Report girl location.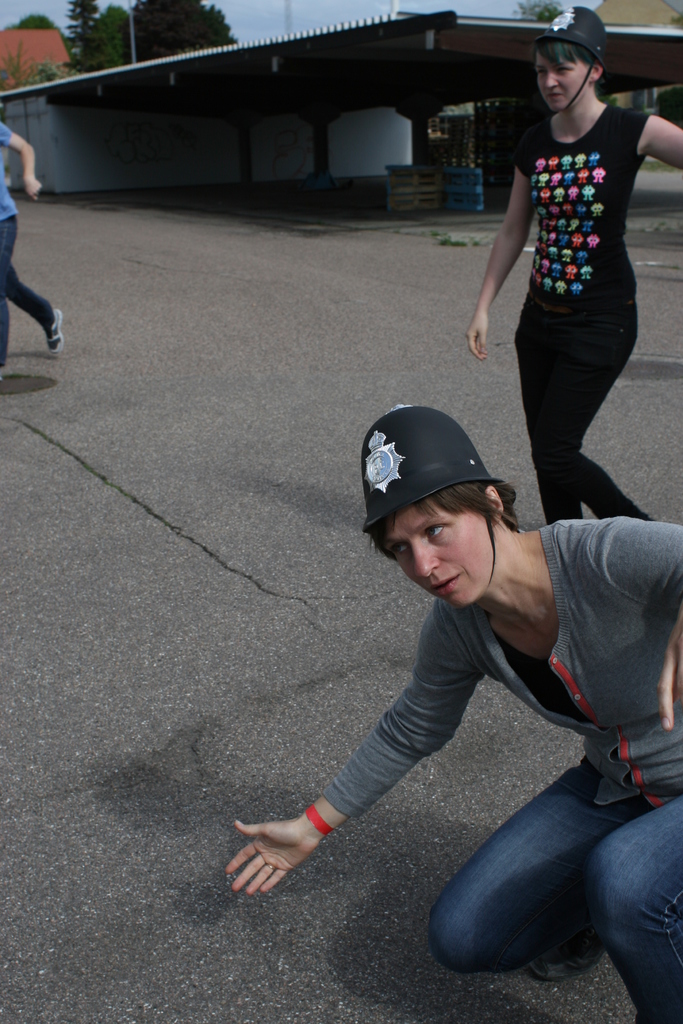
Report: <region>461, 1, 682, 529</region>.
